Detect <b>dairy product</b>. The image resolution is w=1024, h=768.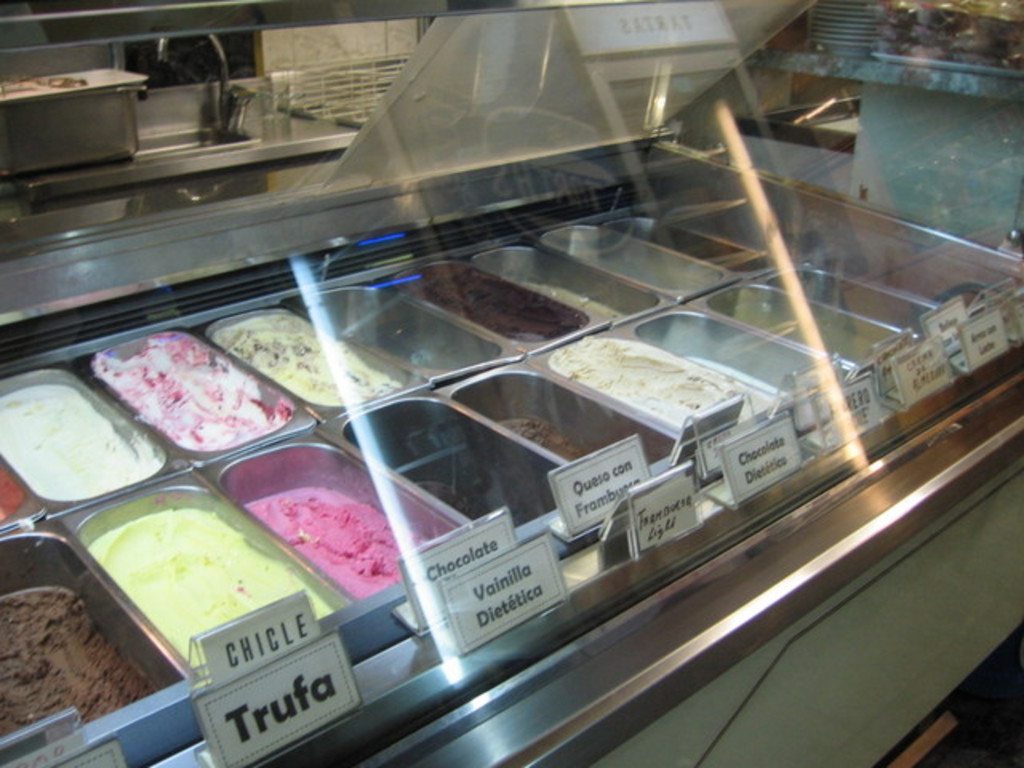
{"left": 416, "top": 285, "right": 589, "bottom": 358}.
